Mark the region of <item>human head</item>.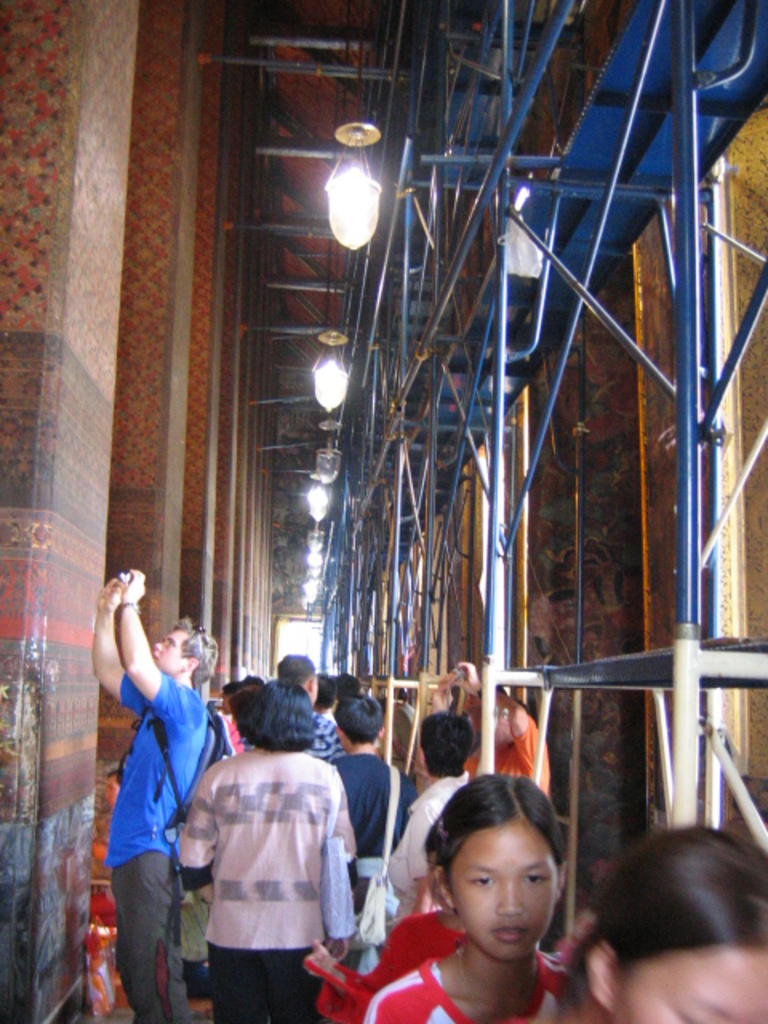
Region: 245, 675, 317, 744.
